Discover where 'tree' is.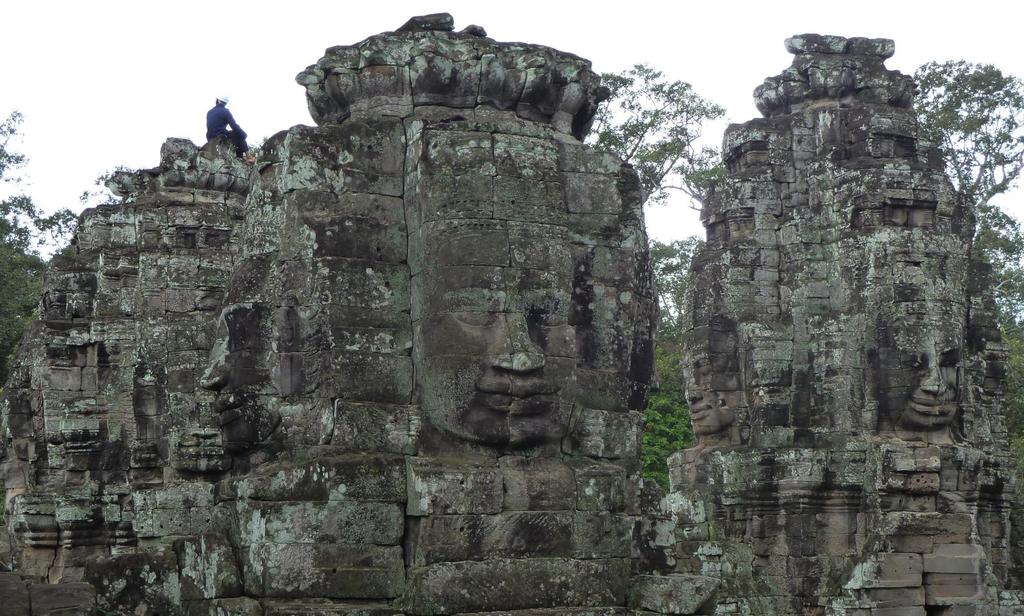
Discovered at x1=602 y1=54 x2=734 y2=203.
